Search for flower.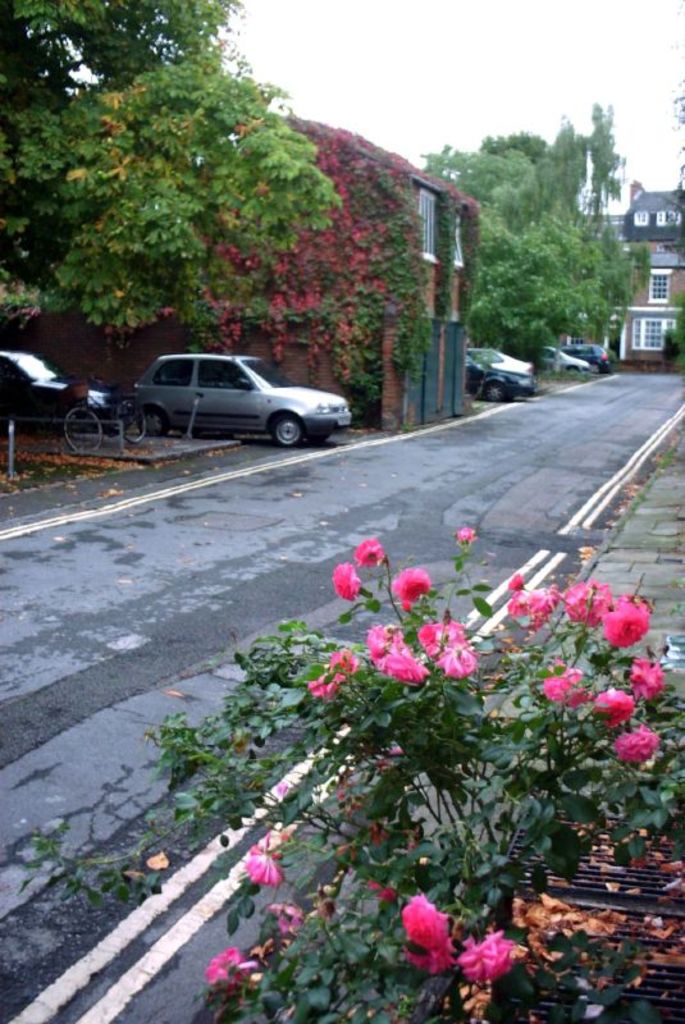
Found at (x1=508, y1=585, x2=562, y2=630).
